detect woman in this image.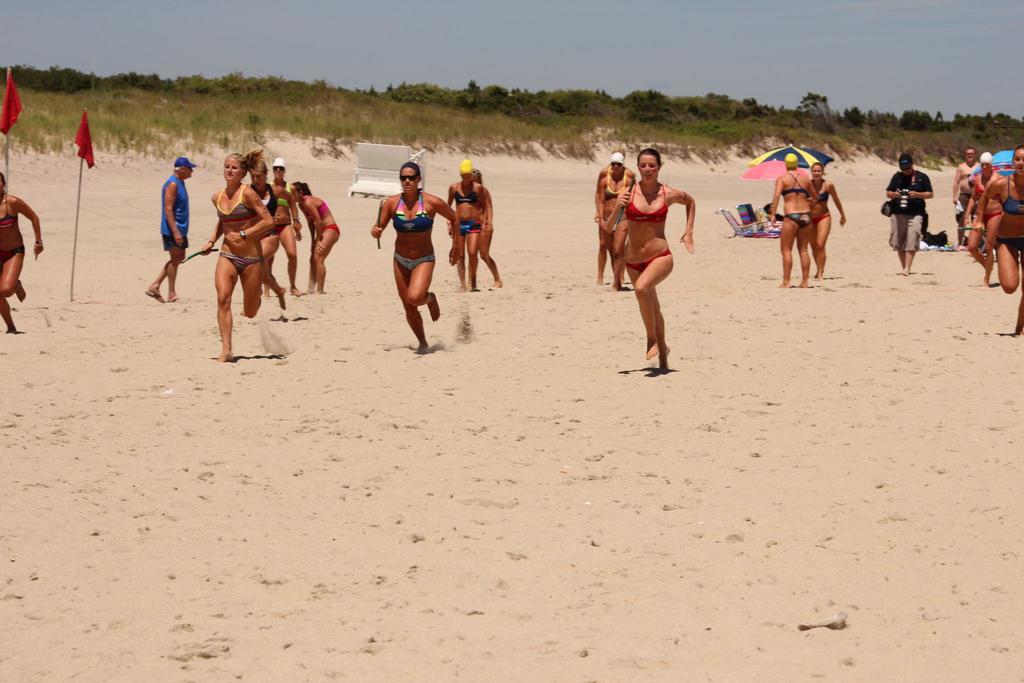
Detection: x1=372, y1=163, x2=461, y2=345.
